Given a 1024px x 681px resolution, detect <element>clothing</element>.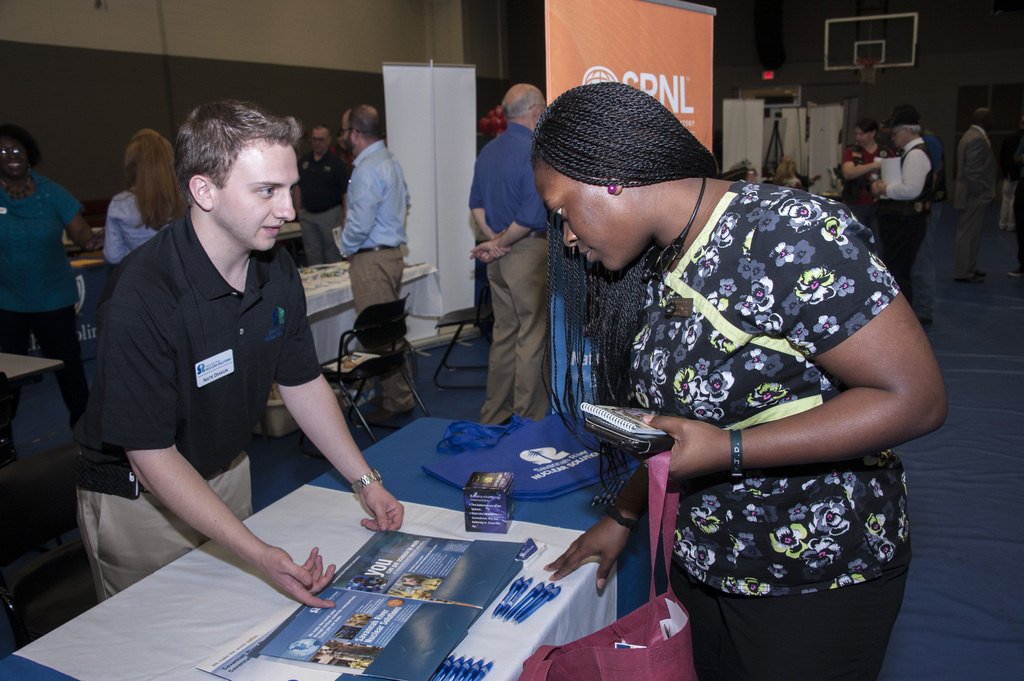
300/141/334/292.
